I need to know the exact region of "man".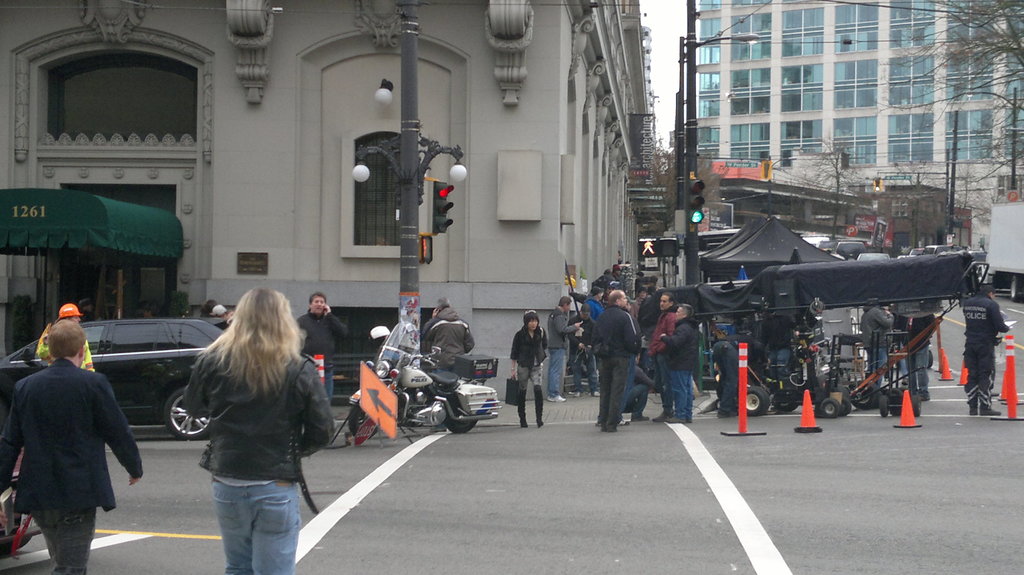
Region: <box>856,304,899,402</box>.
